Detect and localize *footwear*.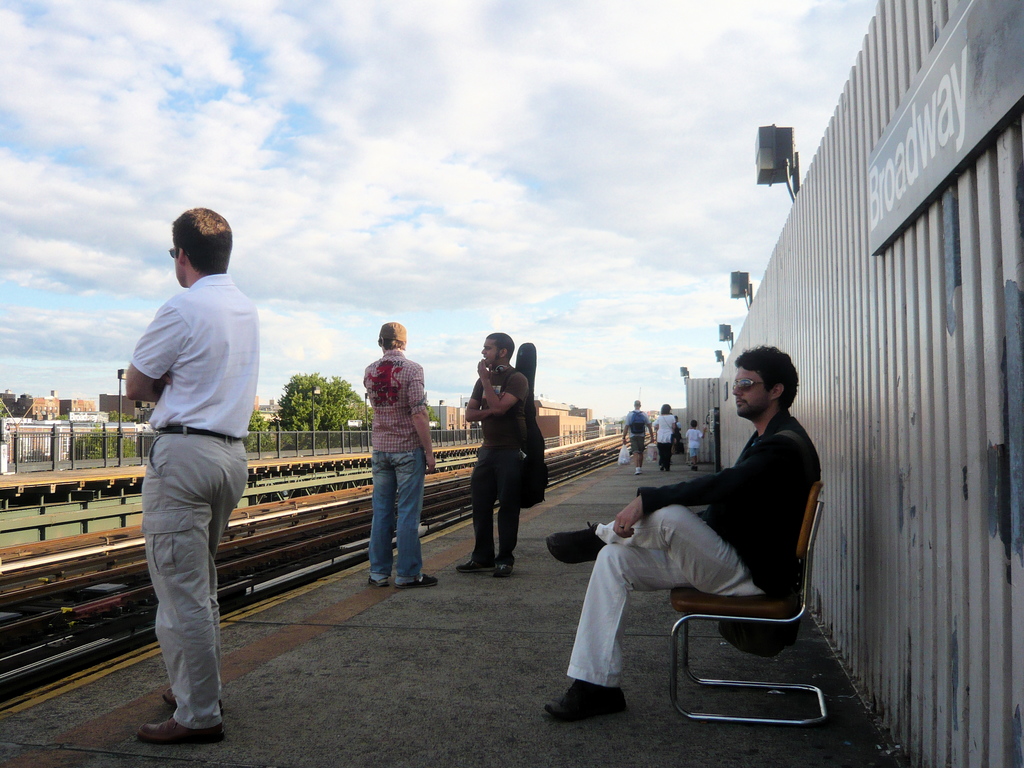
Localized at [462, 552, 495, 573].
